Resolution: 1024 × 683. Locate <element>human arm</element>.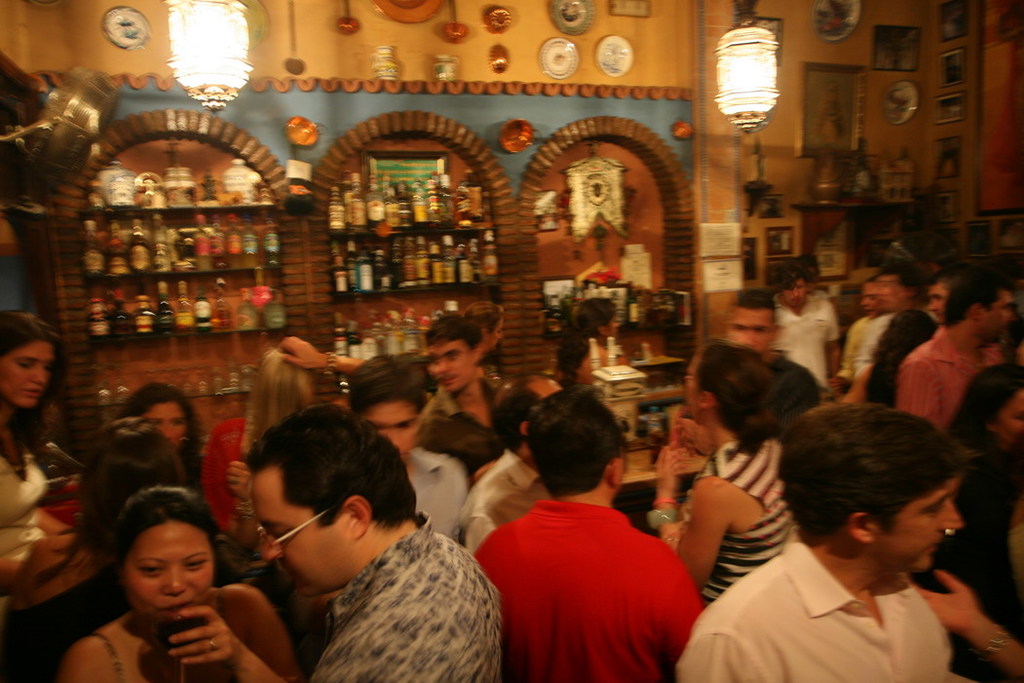
bbox=(655, 442, 729, 592).
